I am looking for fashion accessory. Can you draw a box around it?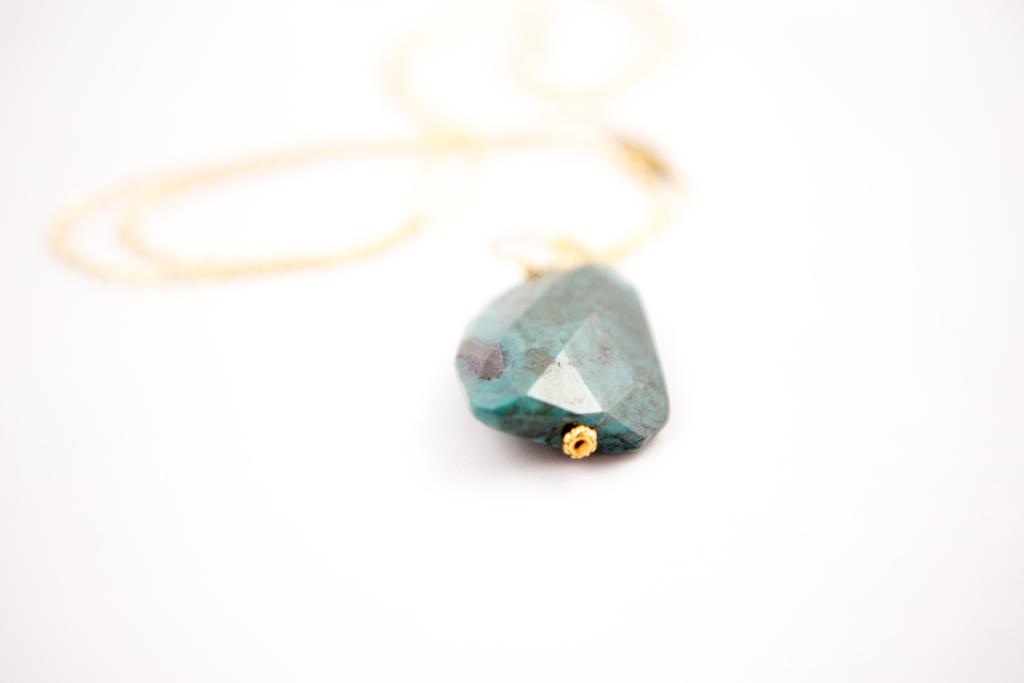
Sure, the bounding box is detection(45, 0, 688, 464).
